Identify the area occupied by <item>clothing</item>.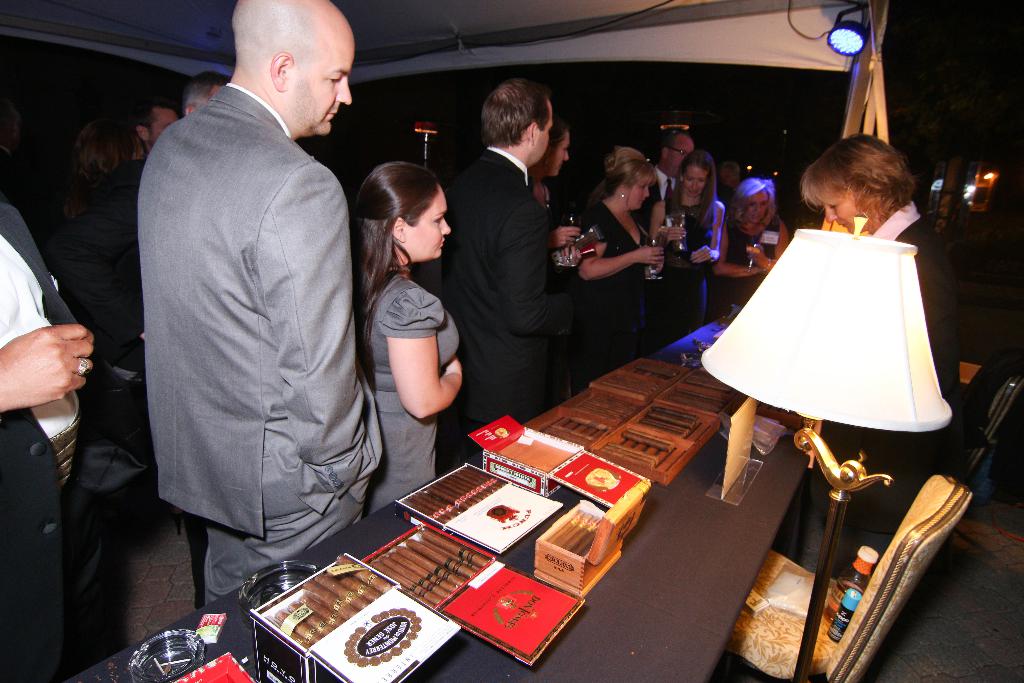
Area: 639 165 673 227.
